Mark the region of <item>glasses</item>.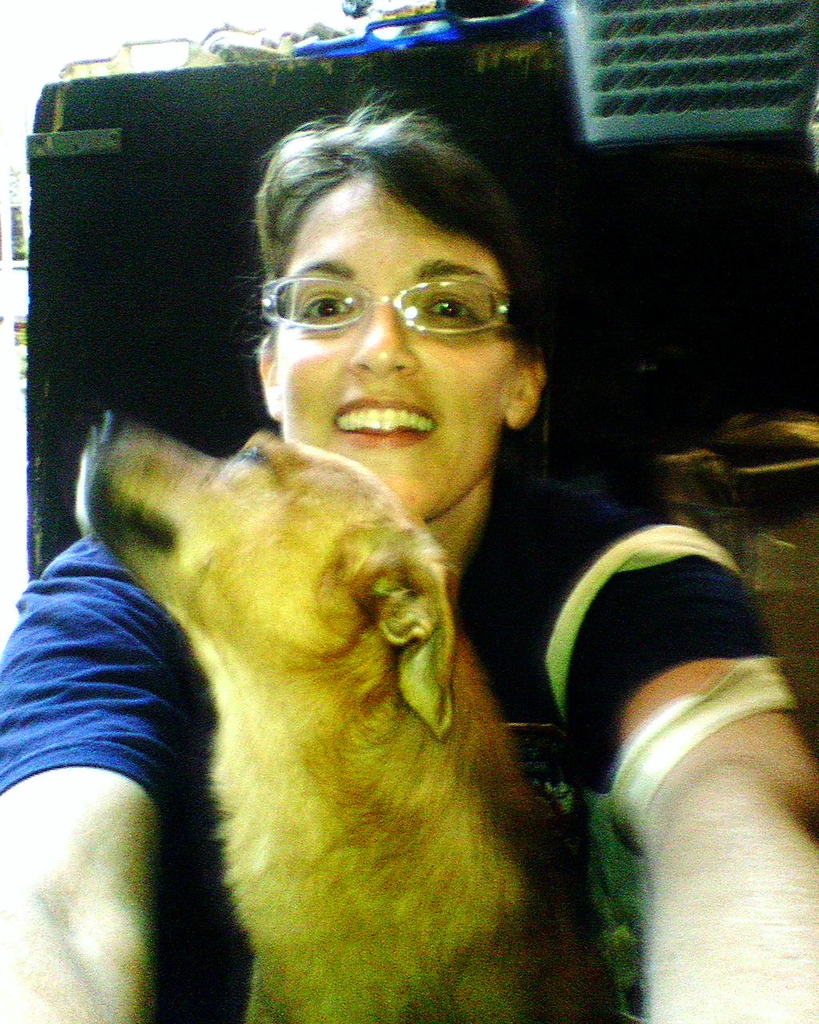
Region: 253:271:517:338.
